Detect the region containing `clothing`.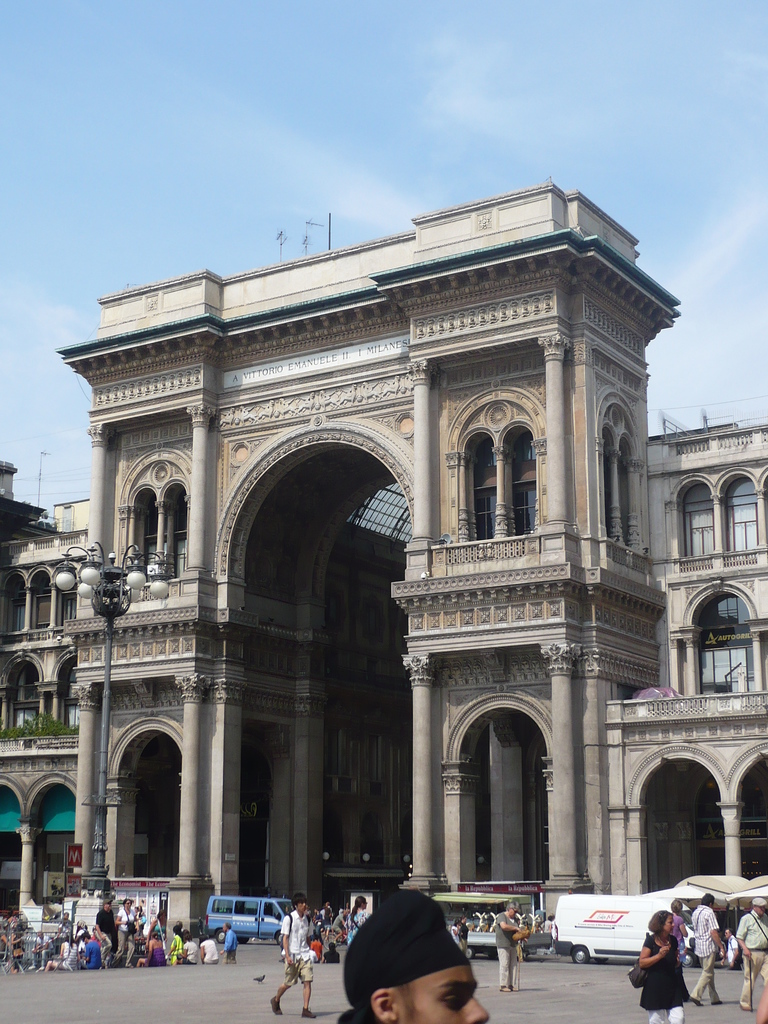
(637,932,690,1023).
